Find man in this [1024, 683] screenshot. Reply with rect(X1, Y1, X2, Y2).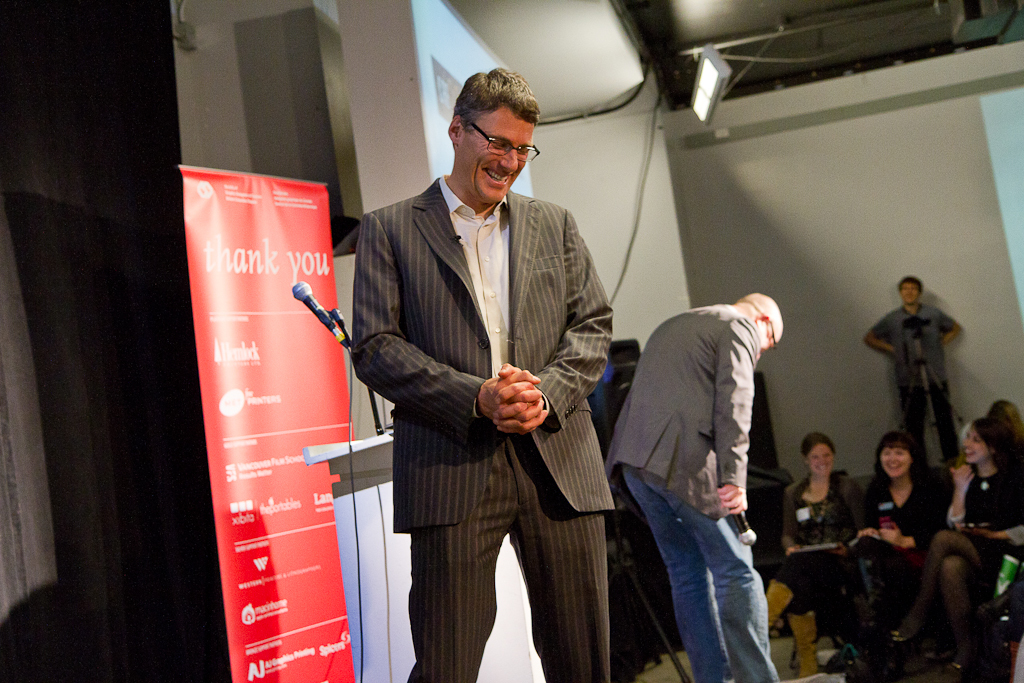
rect(608, 245, 807, 673).
